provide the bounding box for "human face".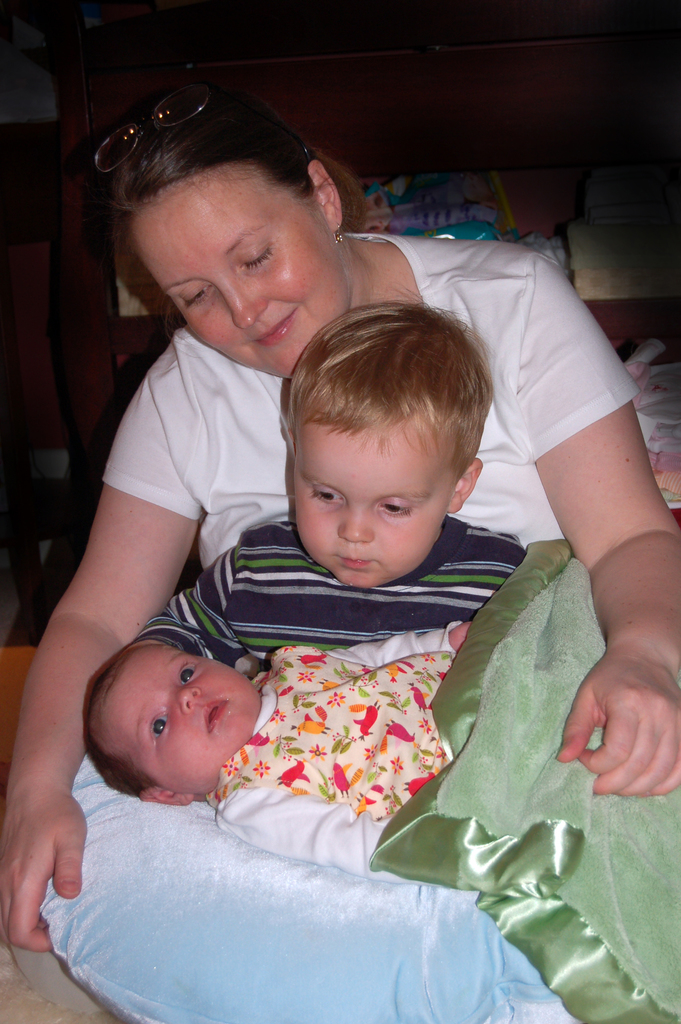
[x1=98, y1=644, x2=259, y2=793].
